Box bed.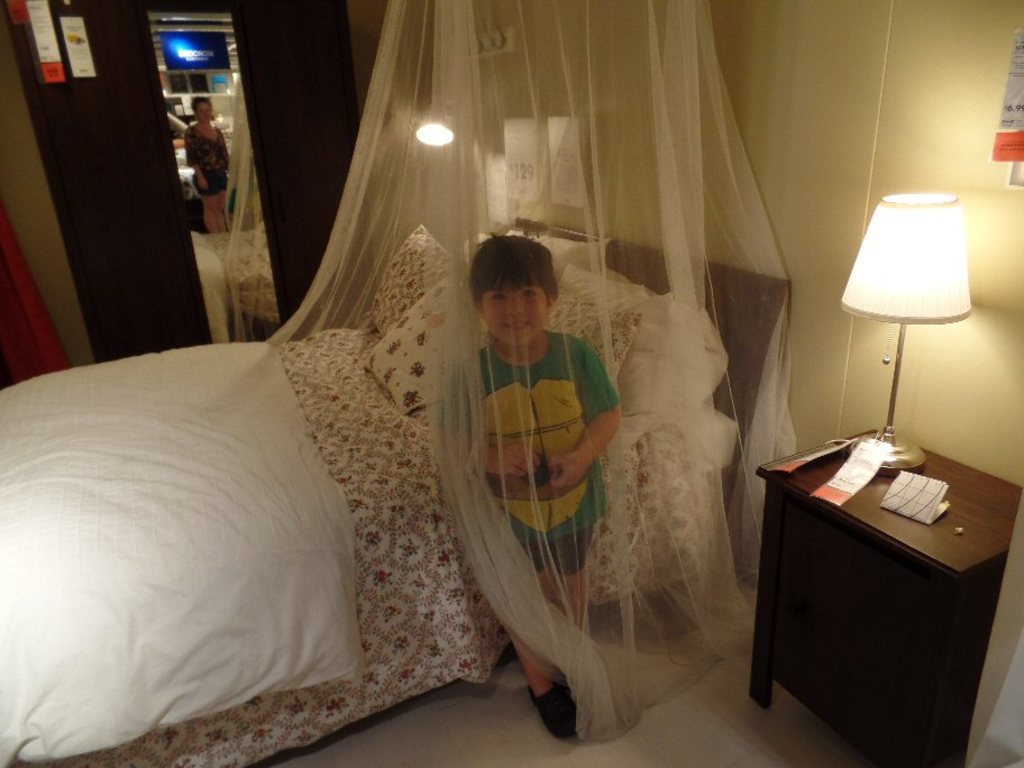
{"left": 0, "top": 0, "right": 799, "bottom": 743}.
